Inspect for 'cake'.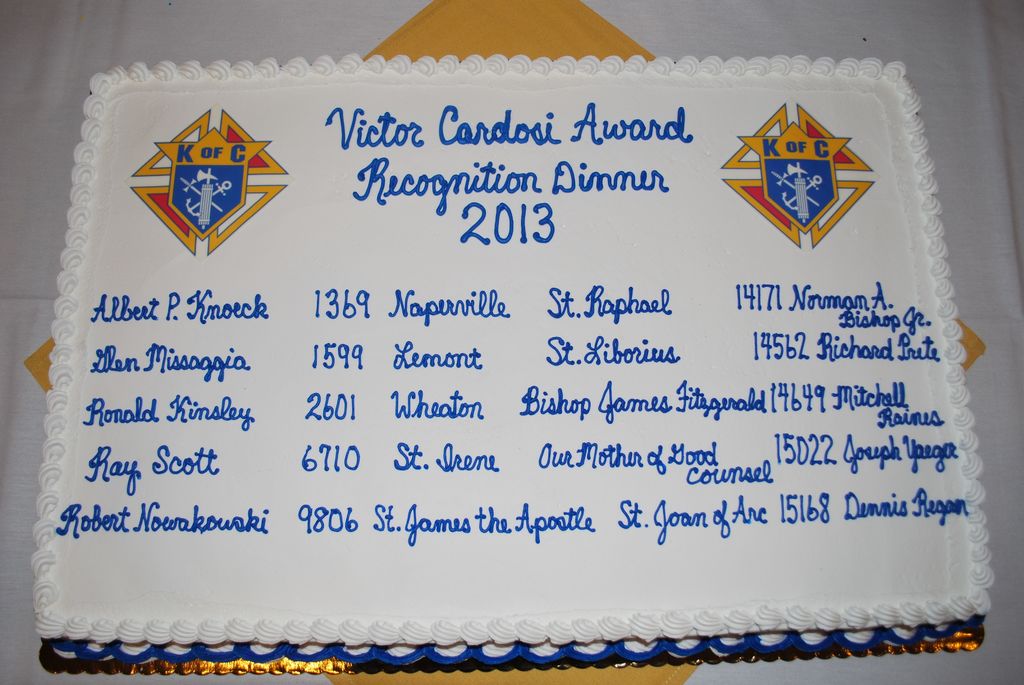
Inspection: <box>30,56,990,665</box>.
